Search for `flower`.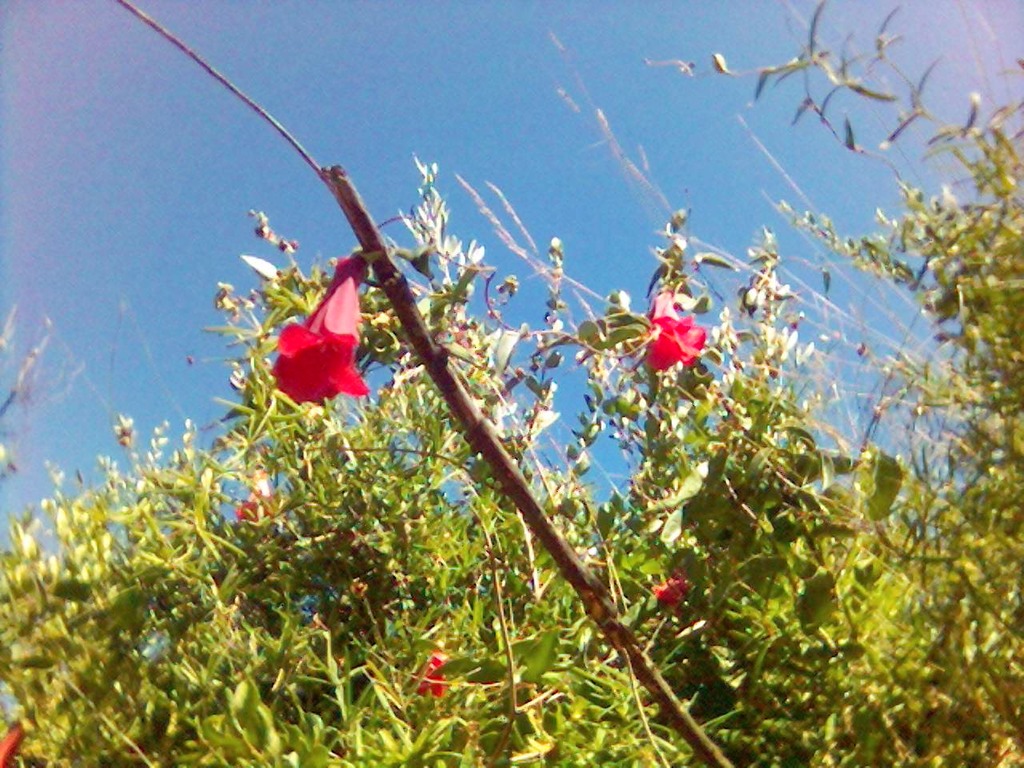
Found at {"left": 653, "top": 570, "right": 693, "bottom": 610}.
